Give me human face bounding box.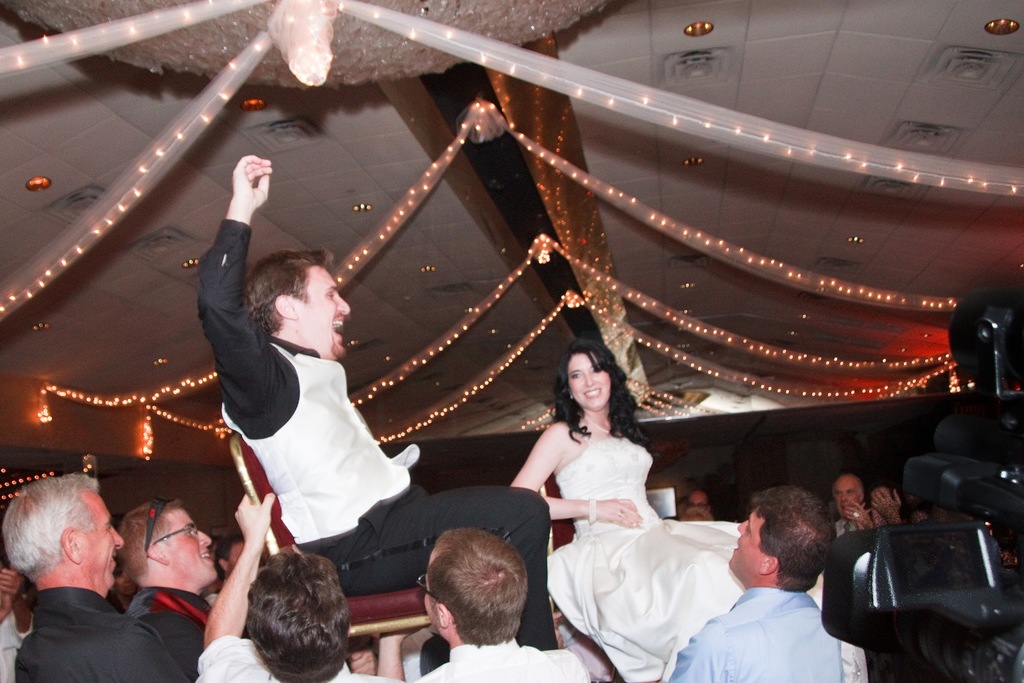
425:552:442:641.
